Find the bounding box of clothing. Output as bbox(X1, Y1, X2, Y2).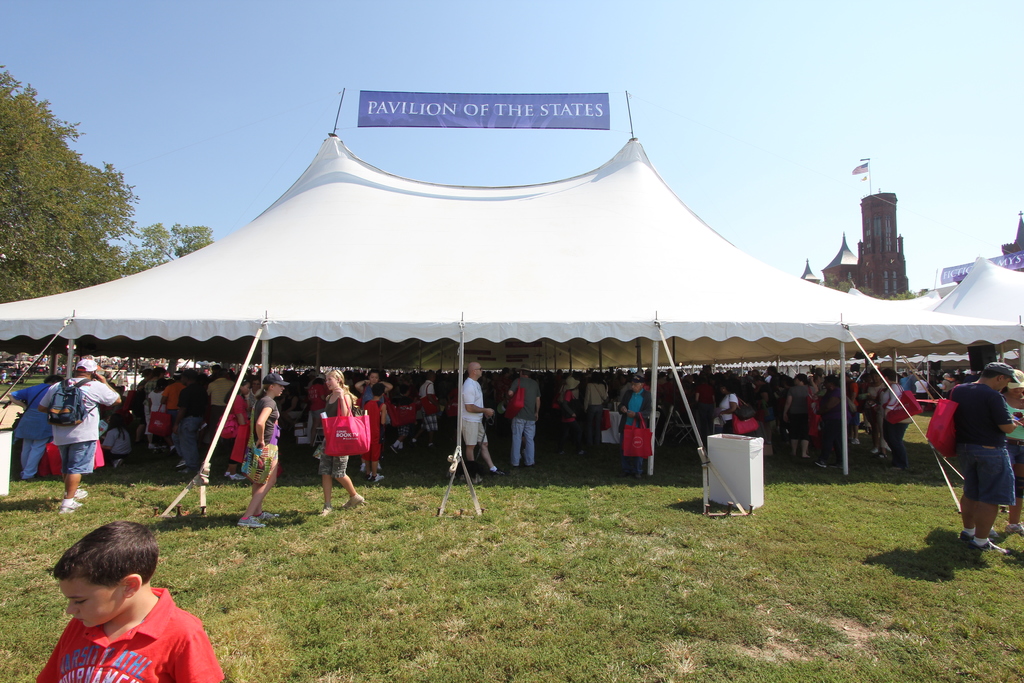
bbox(133, 377, 177, 457).
